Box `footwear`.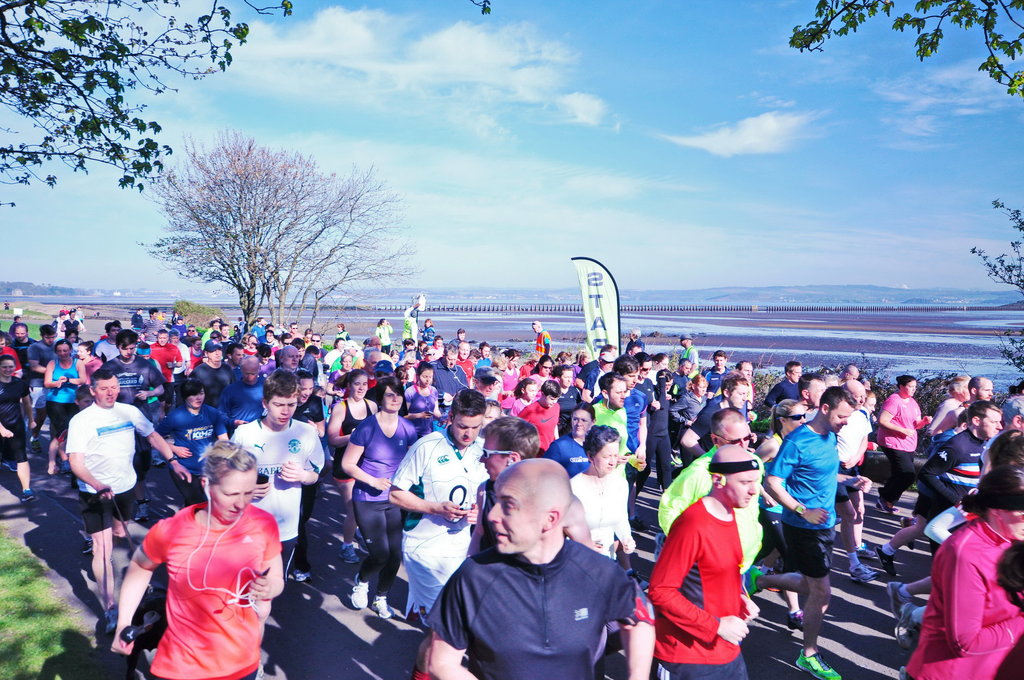
detection(102, 606, 118, 633).
